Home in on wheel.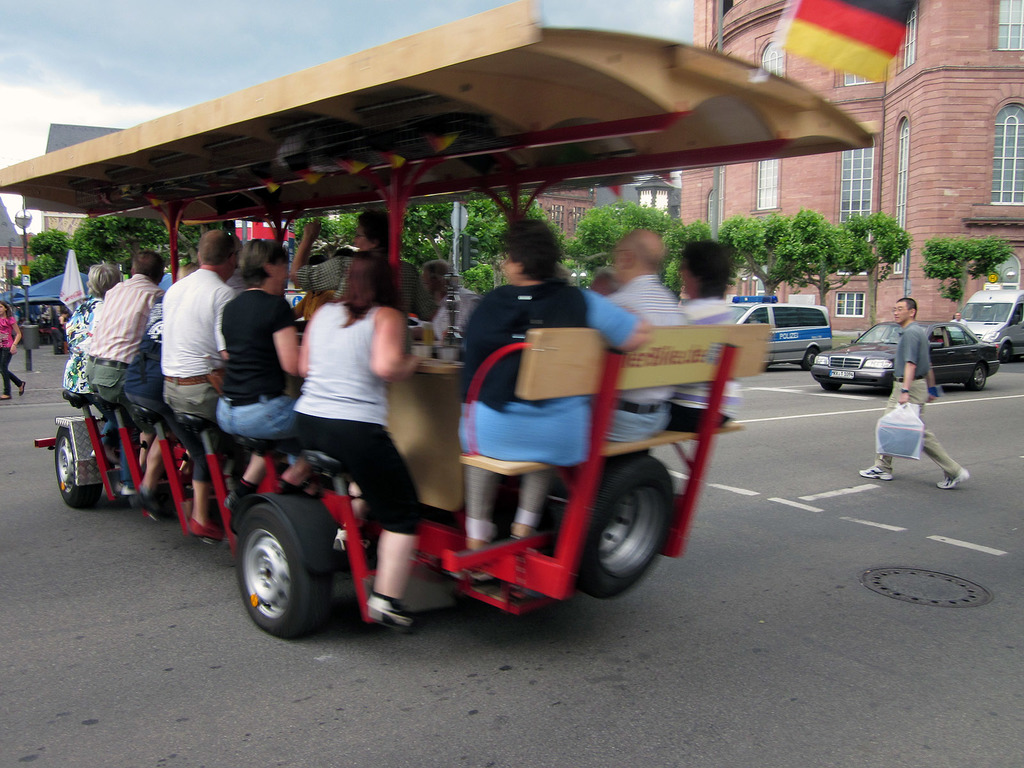
Homed in at 803,348,820,371.
